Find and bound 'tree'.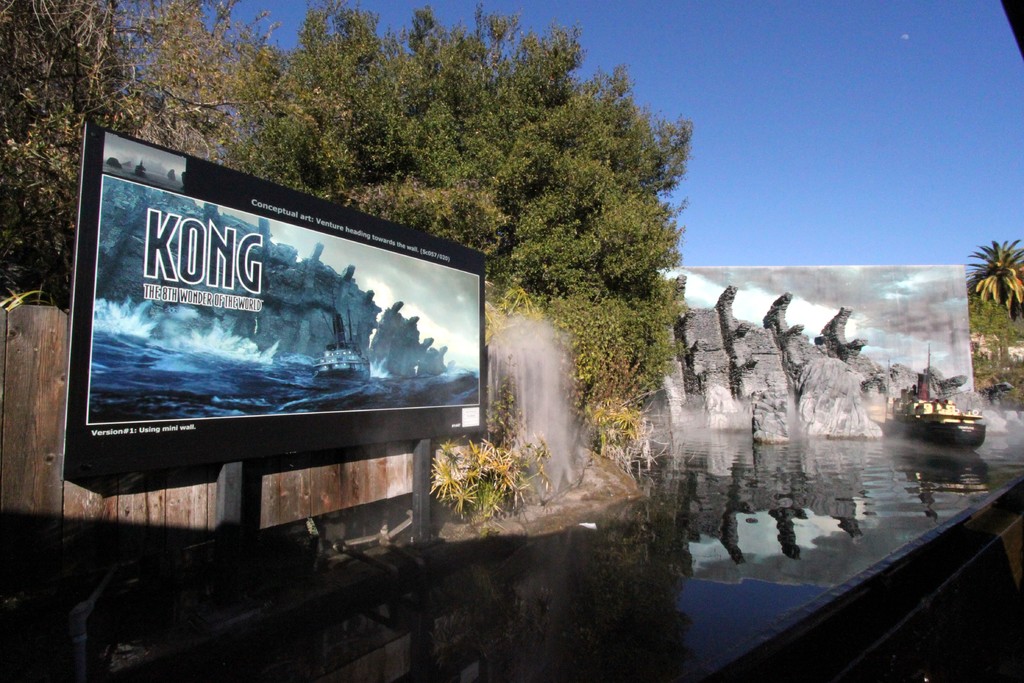
Bound: [left=204, top=1, right=694, bottom=415].
